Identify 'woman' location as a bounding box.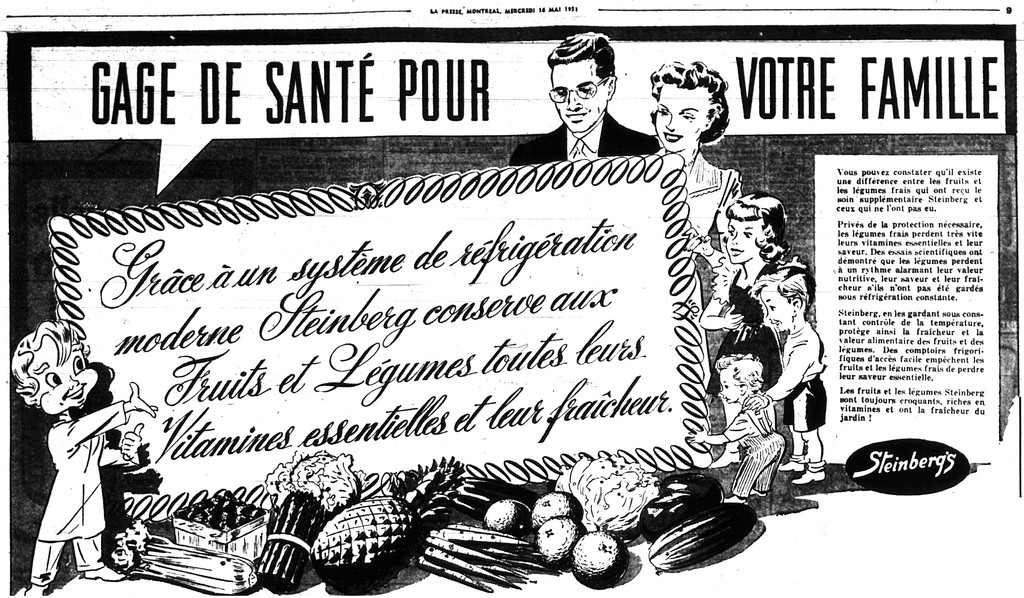
l=699, t=192, r=805, b=471.
